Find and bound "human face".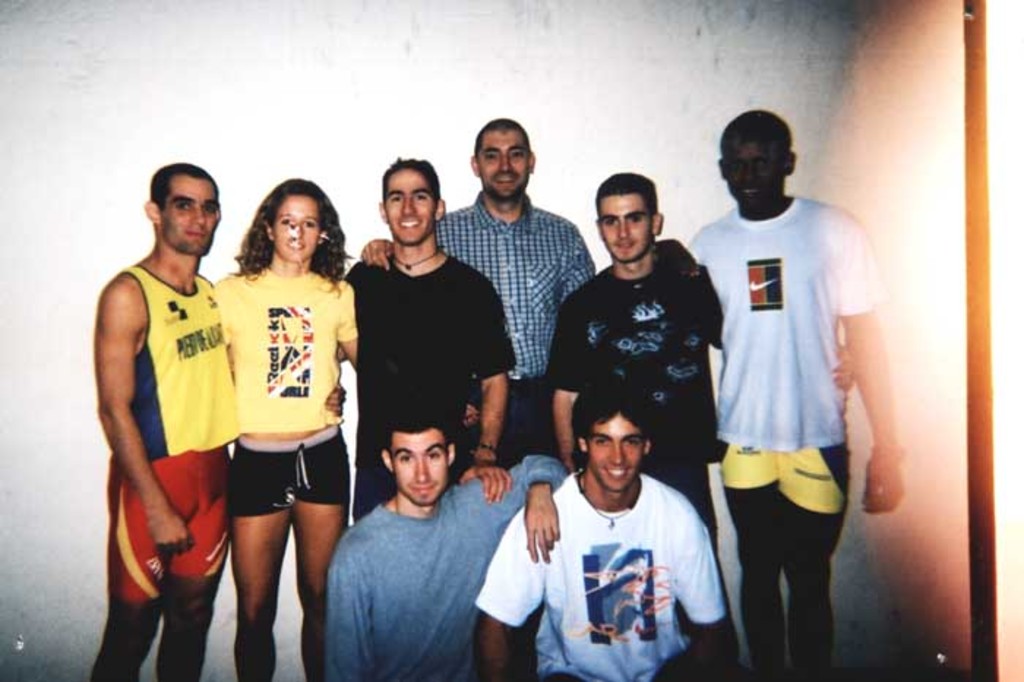
Bound: rect(388, 426, 453, 502).
